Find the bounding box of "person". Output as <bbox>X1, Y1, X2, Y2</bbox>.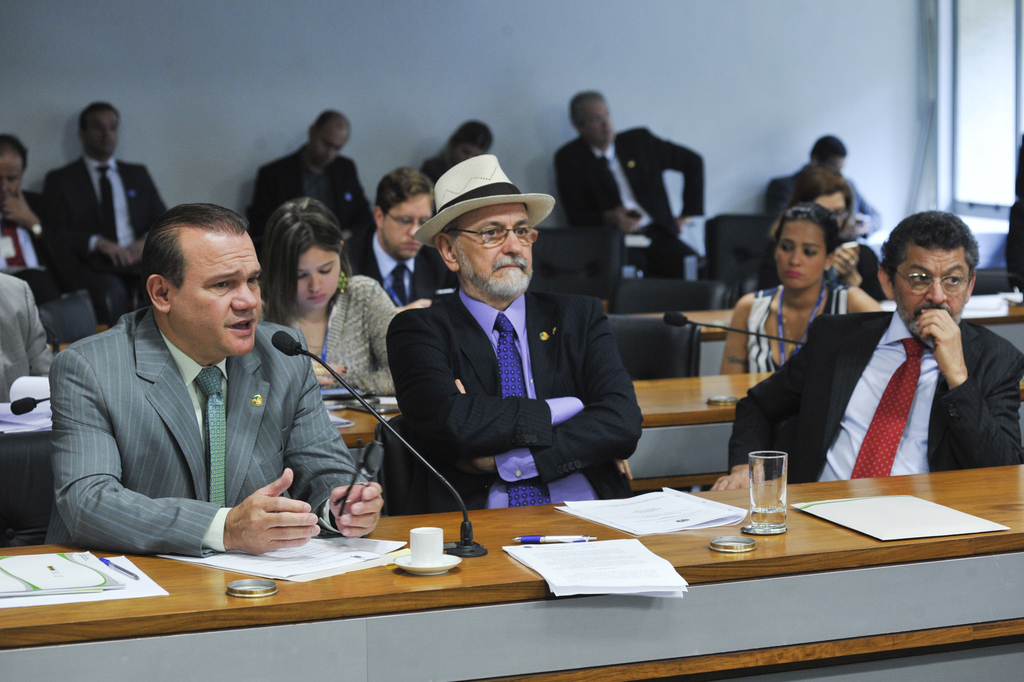
<bbox>0, 273, 63, 414</bbox>.
